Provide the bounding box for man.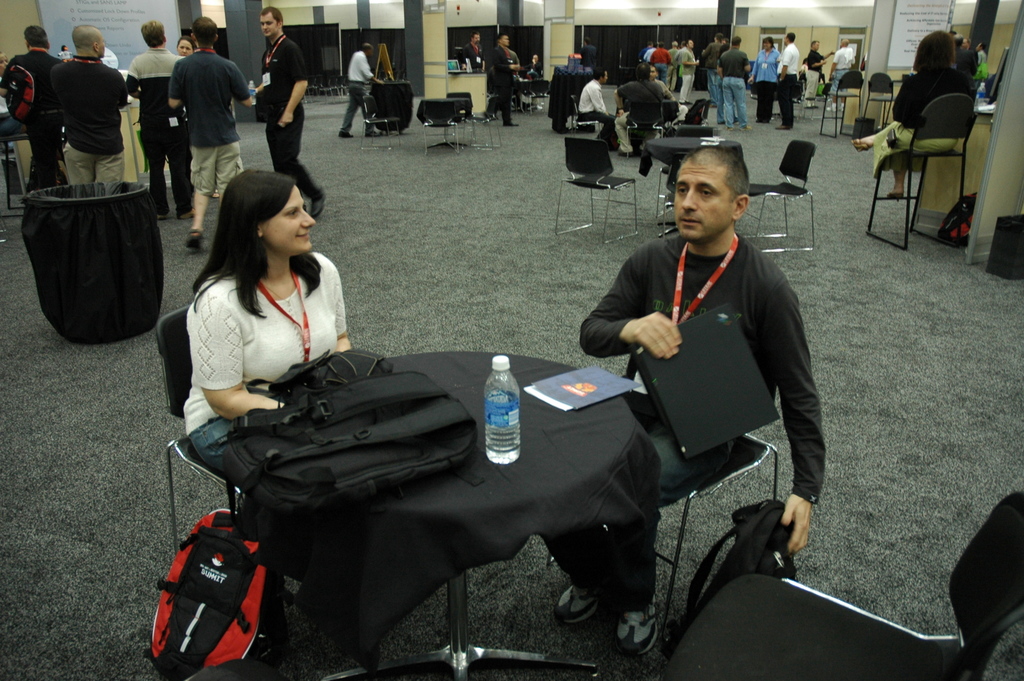
bbox=(255, 8, 323, 216).
